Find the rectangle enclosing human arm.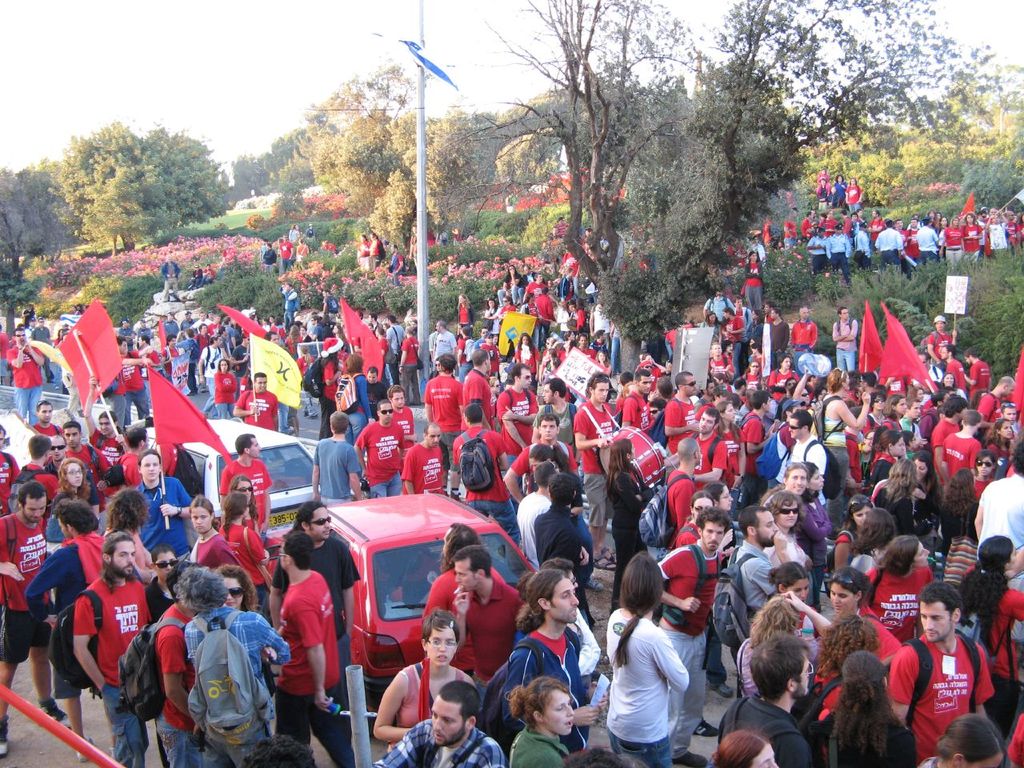
Rect(453, 588, 465, 656).
